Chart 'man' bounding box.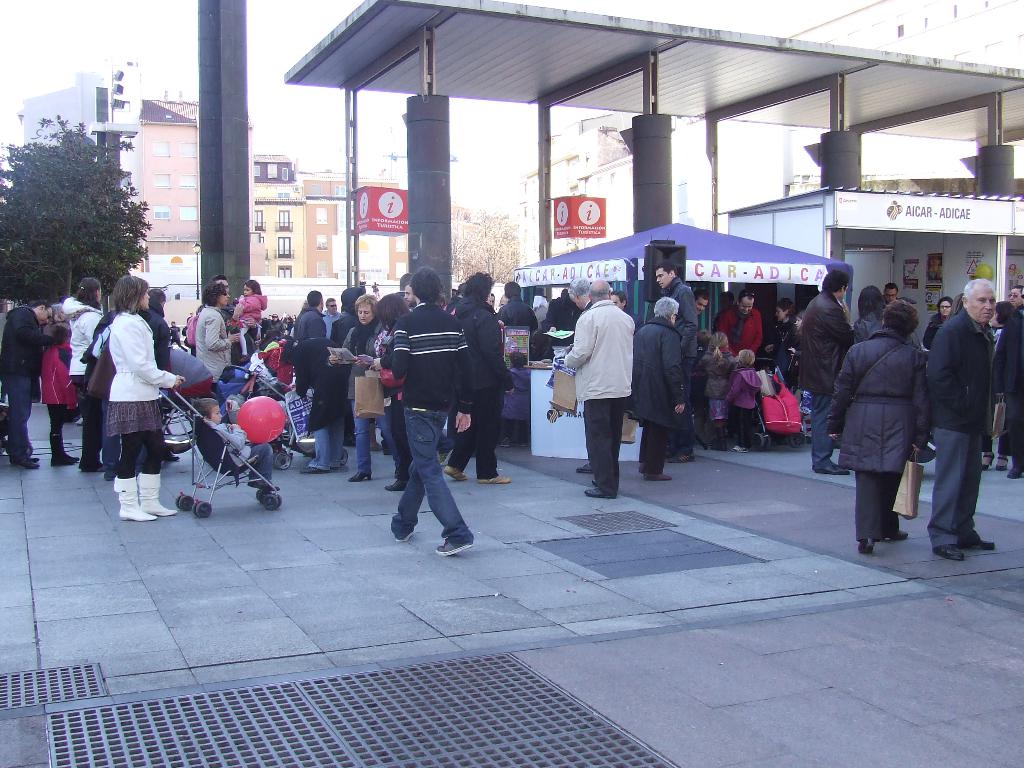
Charted: 718 289 762 355.
